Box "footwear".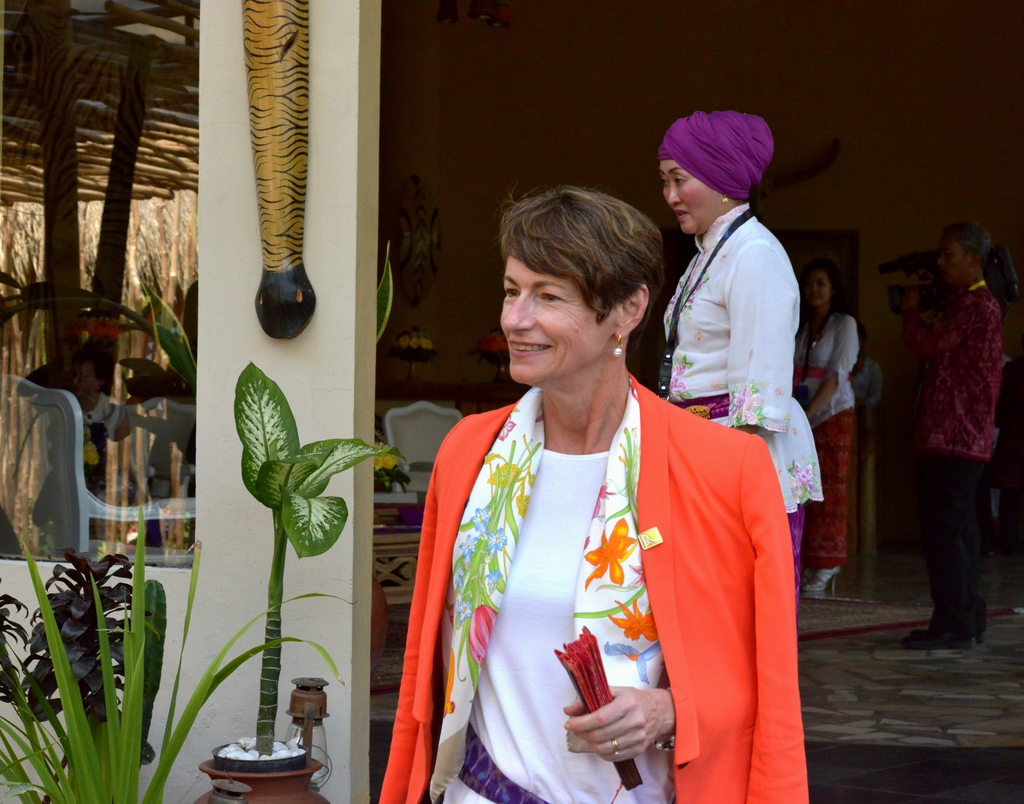
bbox(799, 563, 839, 591).
